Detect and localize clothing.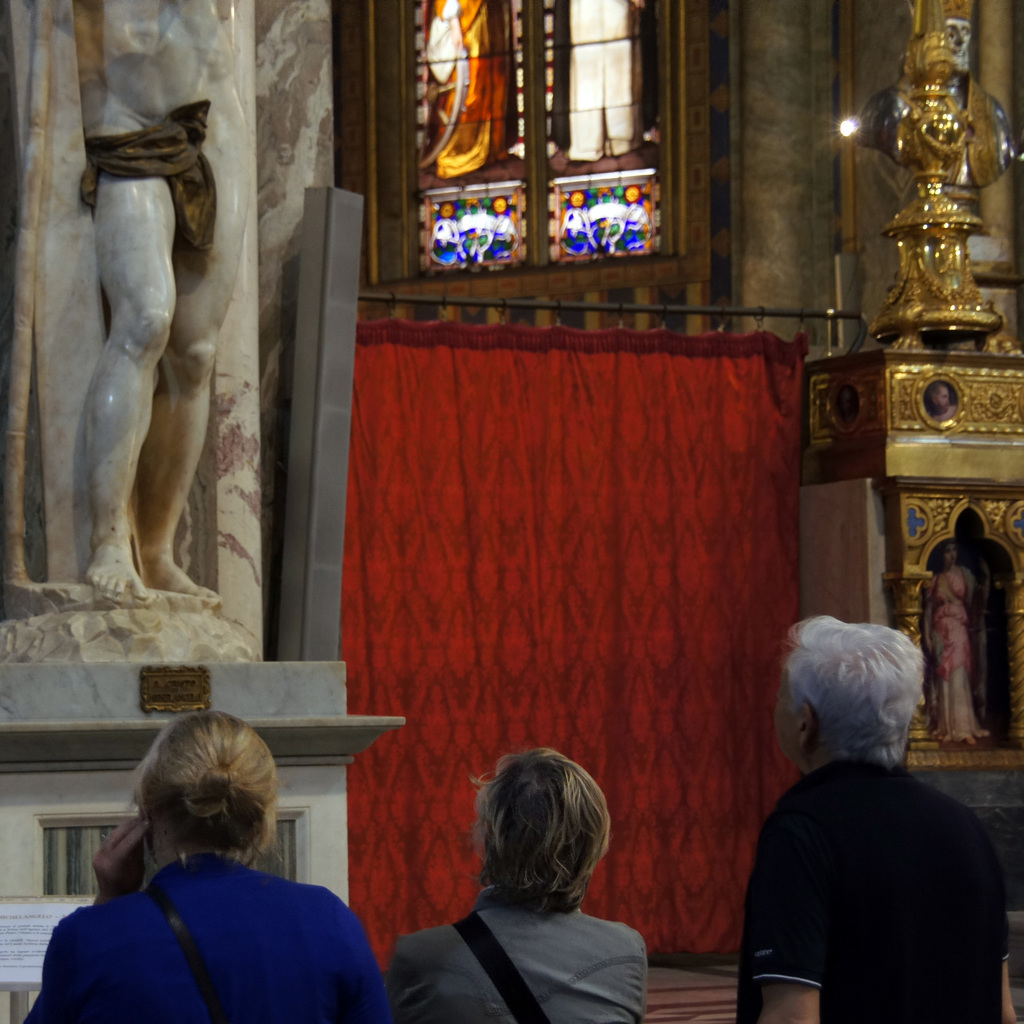
Localized at pyautogui.locateOnScreen(929, 575, 978, 741).
